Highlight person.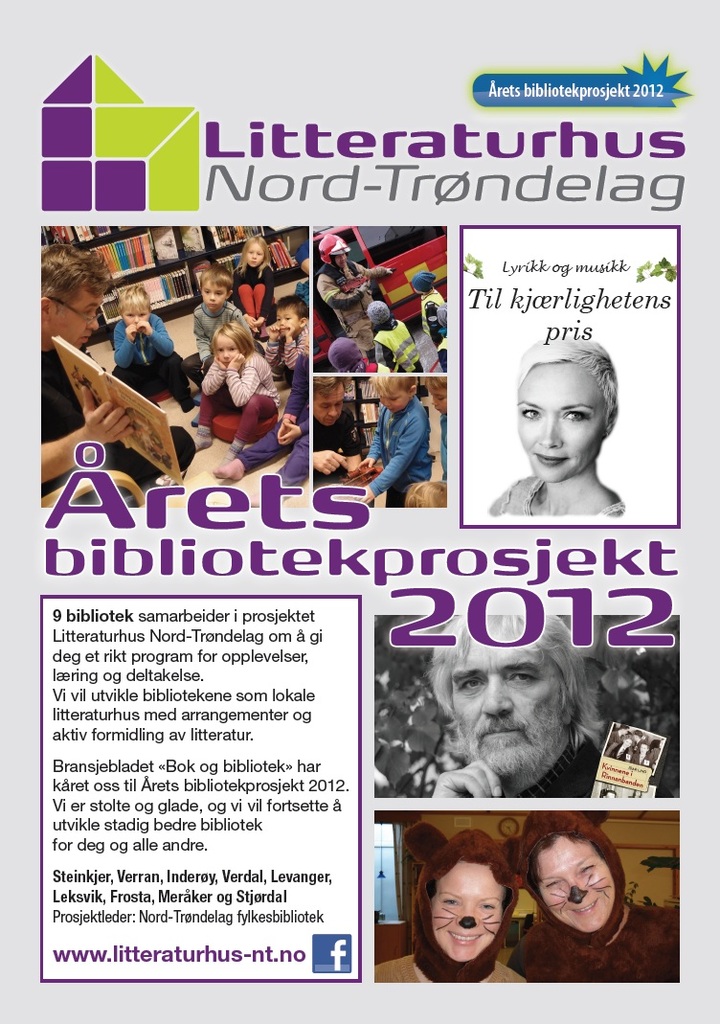
Highlighted region: BBox(189, 258, 265, 367).
